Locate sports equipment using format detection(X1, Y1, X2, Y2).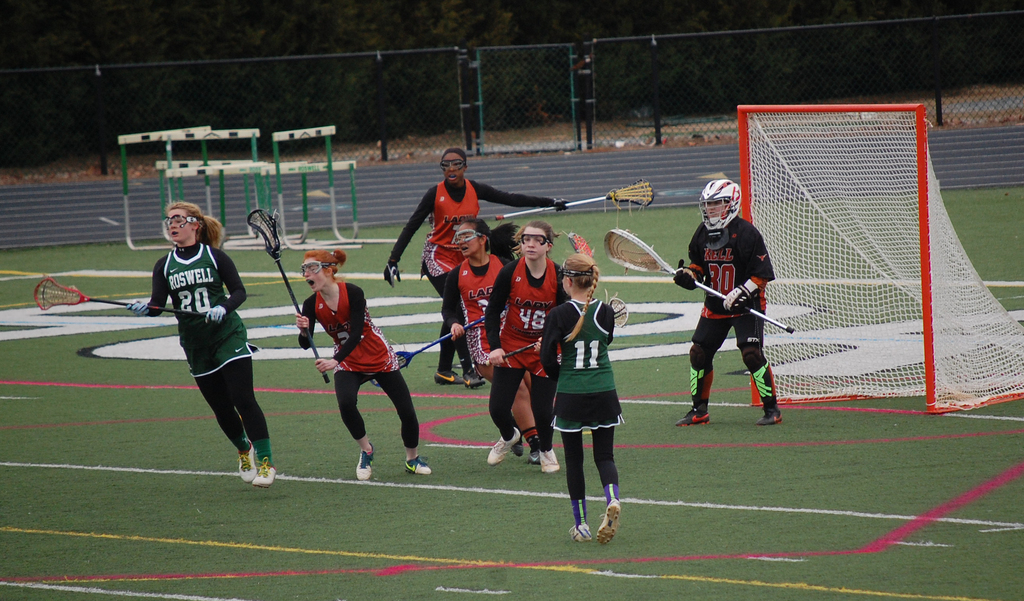
detection(737, 99, 1023, 421).
